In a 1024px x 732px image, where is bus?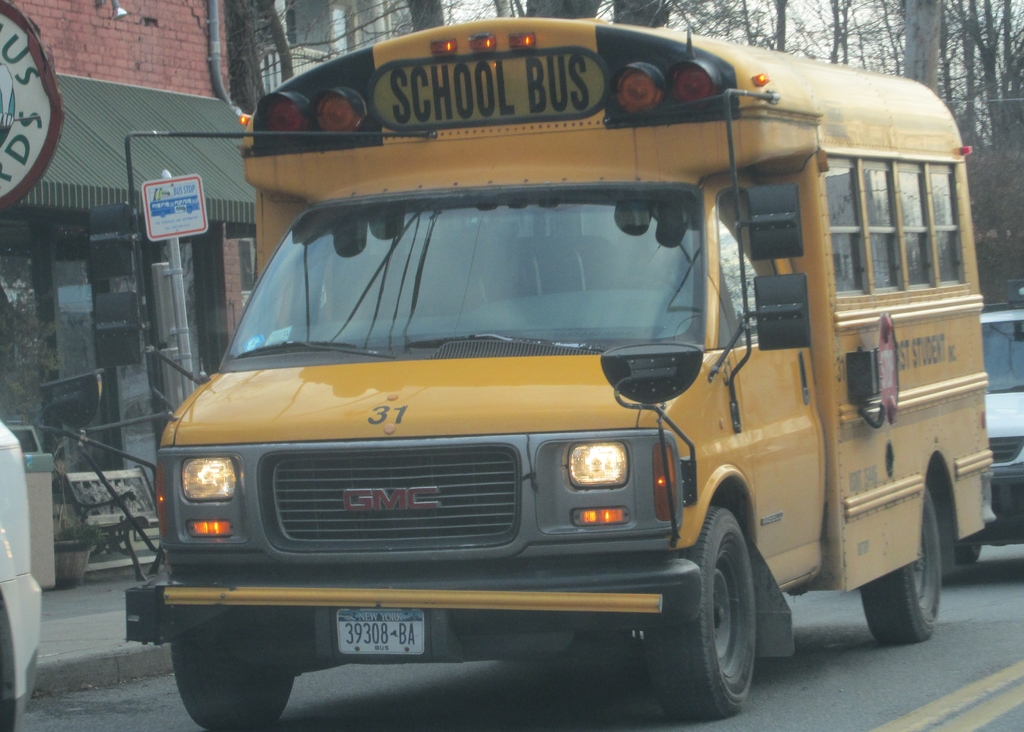
<box>39,13,997,730</box>.
